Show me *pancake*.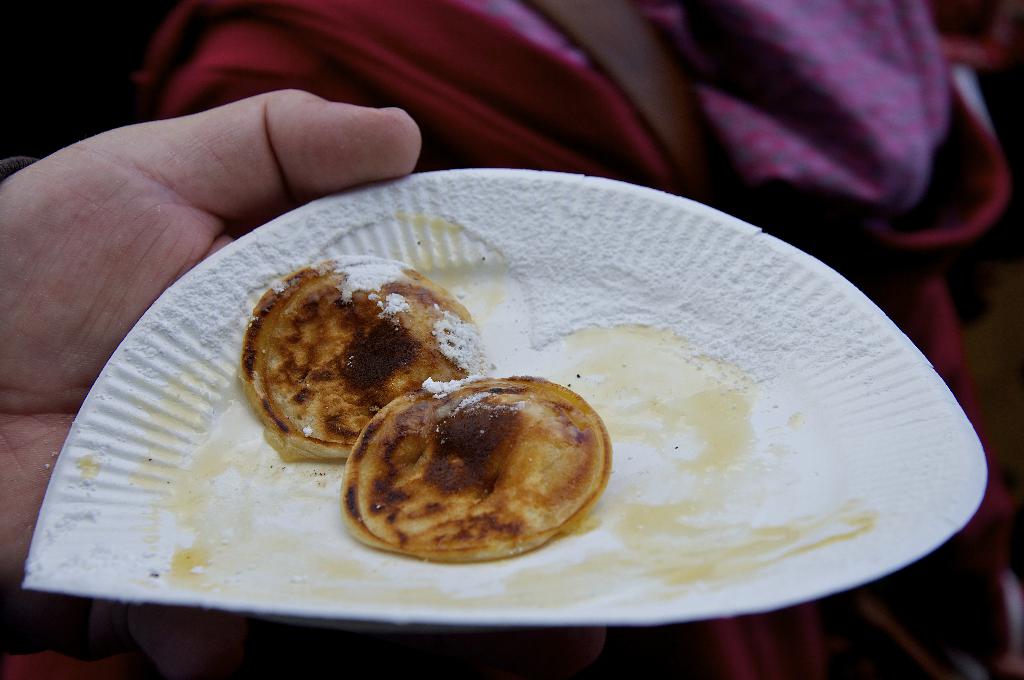
*pancake* is here: (left=243, top=250, right=492, bottom=459).
